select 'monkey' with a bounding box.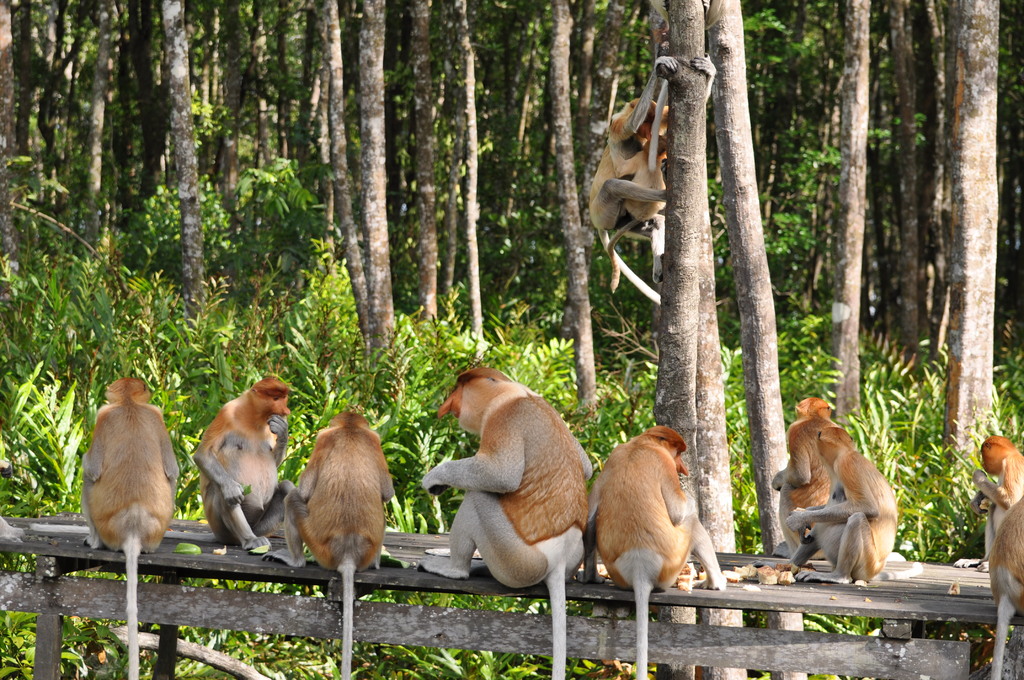
detection(950, 430, 1023, 574).
